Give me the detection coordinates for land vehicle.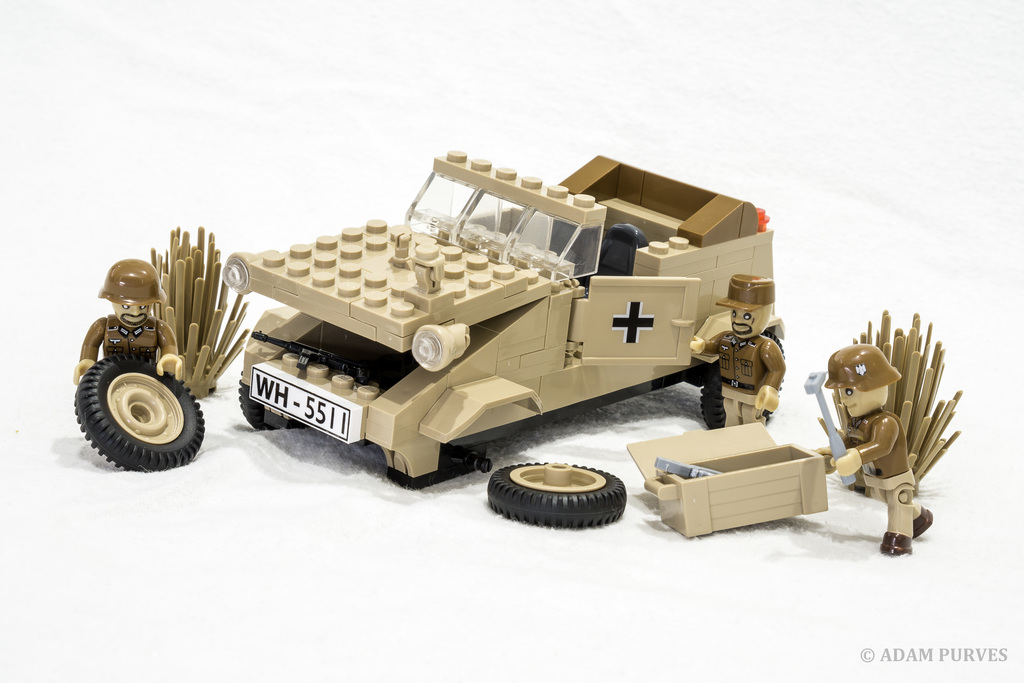
rect(108, 147, 810, 492).
